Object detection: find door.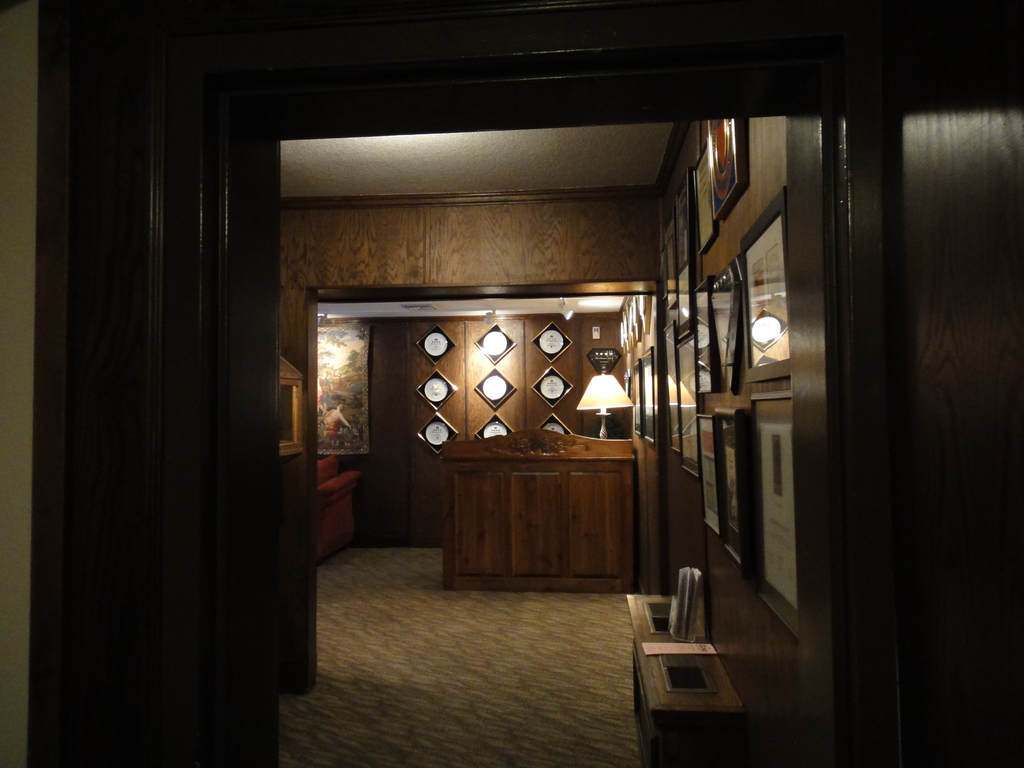
<region>25, 2, 285, 765</region>.
